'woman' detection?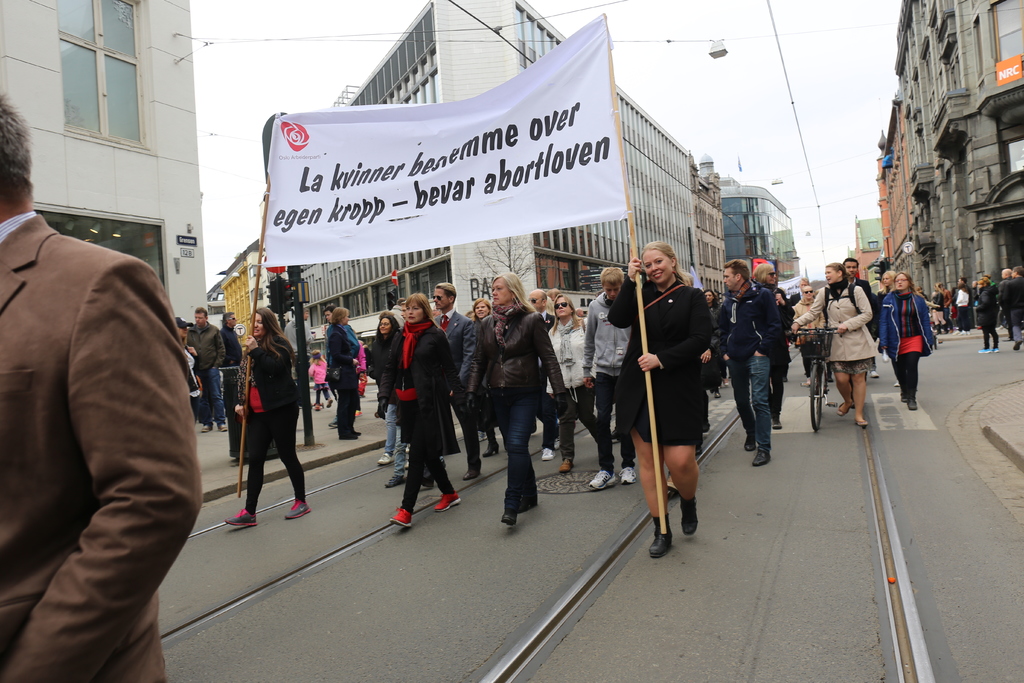
box(375, 314, 404, 465)
